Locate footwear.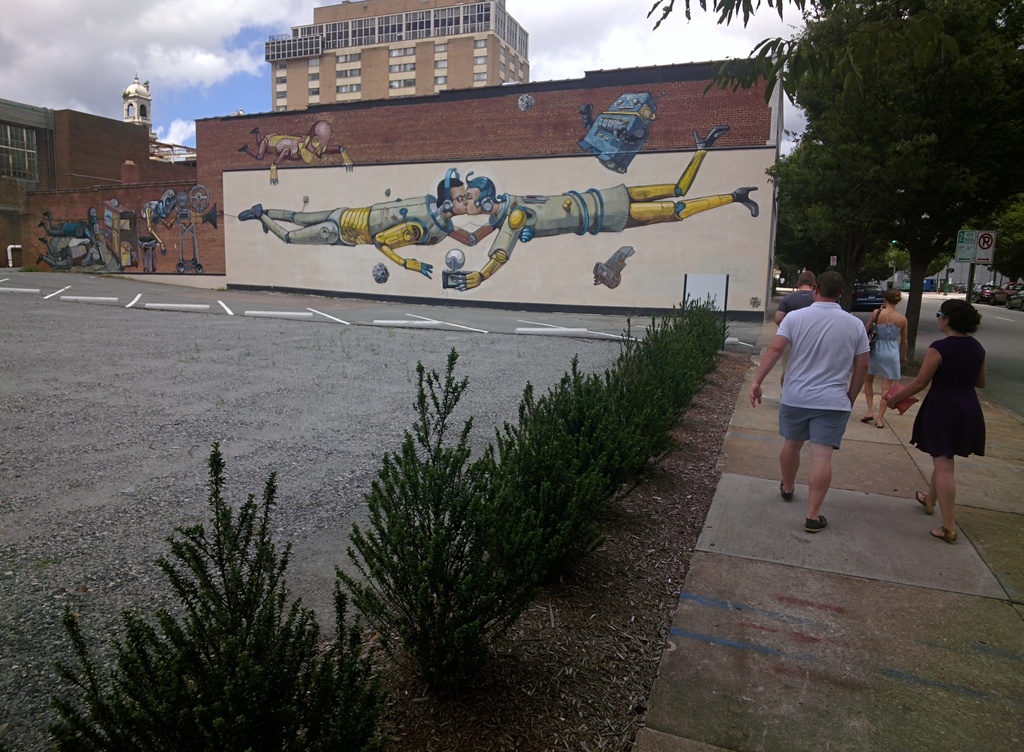
Bounding box: (238, 204, 264, 219).
